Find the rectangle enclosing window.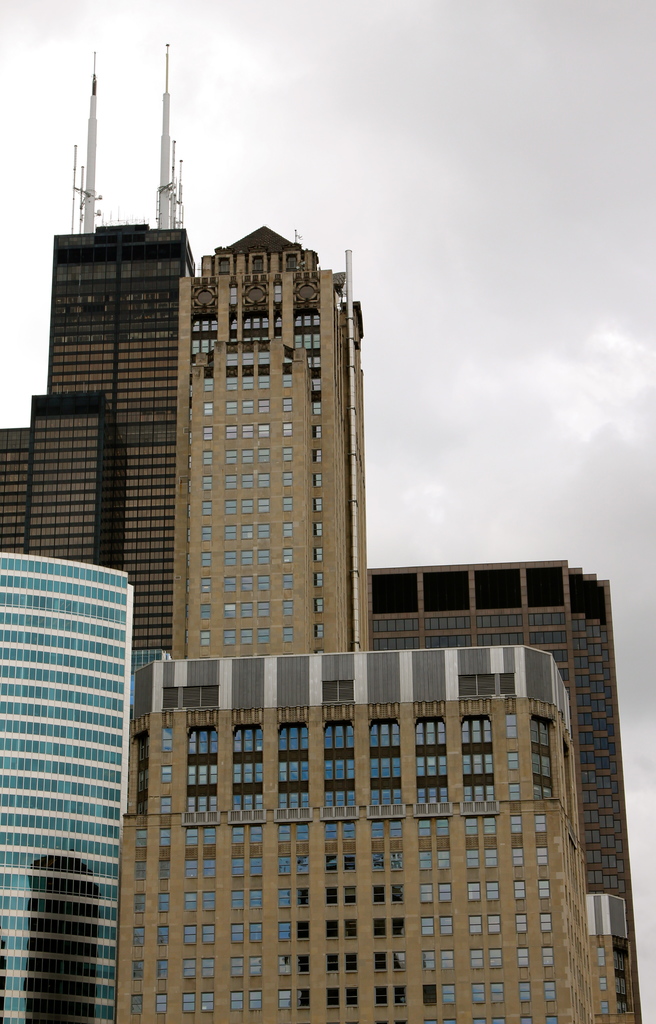
312 450 323 464.
